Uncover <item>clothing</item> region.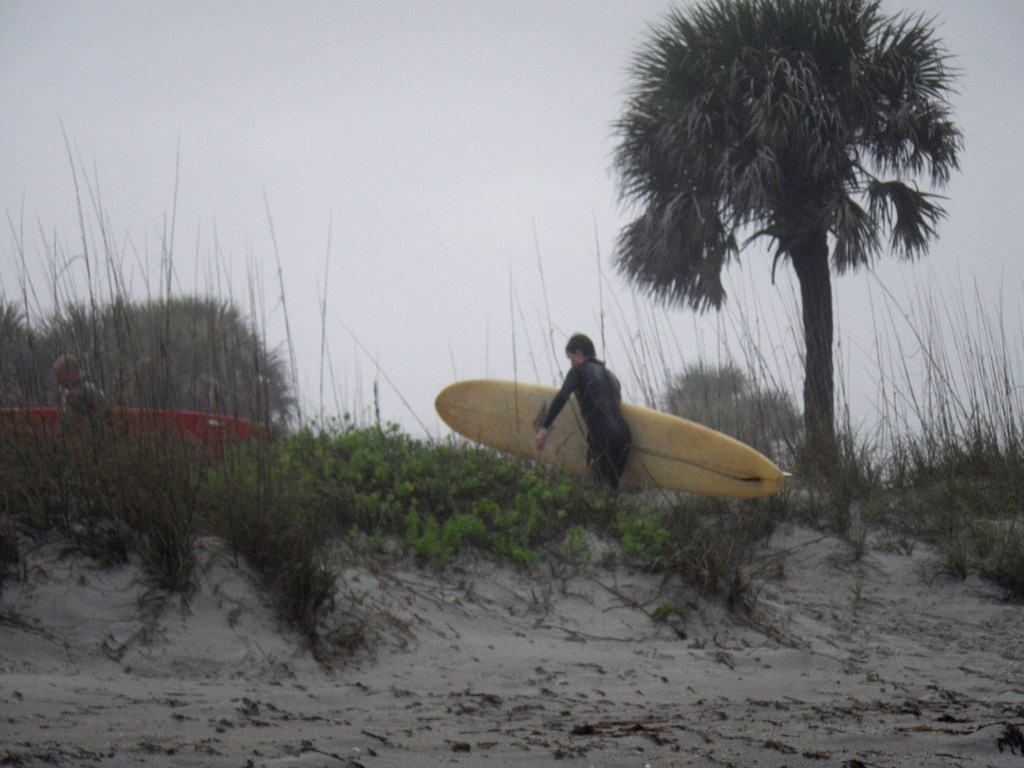
Uncovered: left=57, top=378, right=108, bottom=451.
